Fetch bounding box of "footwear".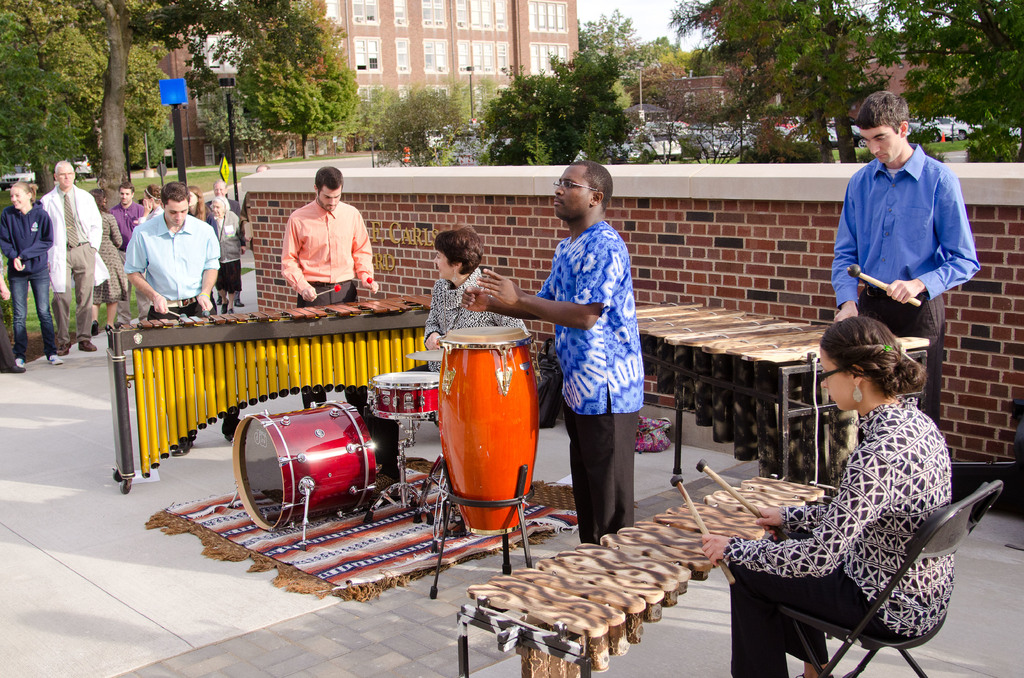
Bbox: rect(15, 357, 27, 364).
